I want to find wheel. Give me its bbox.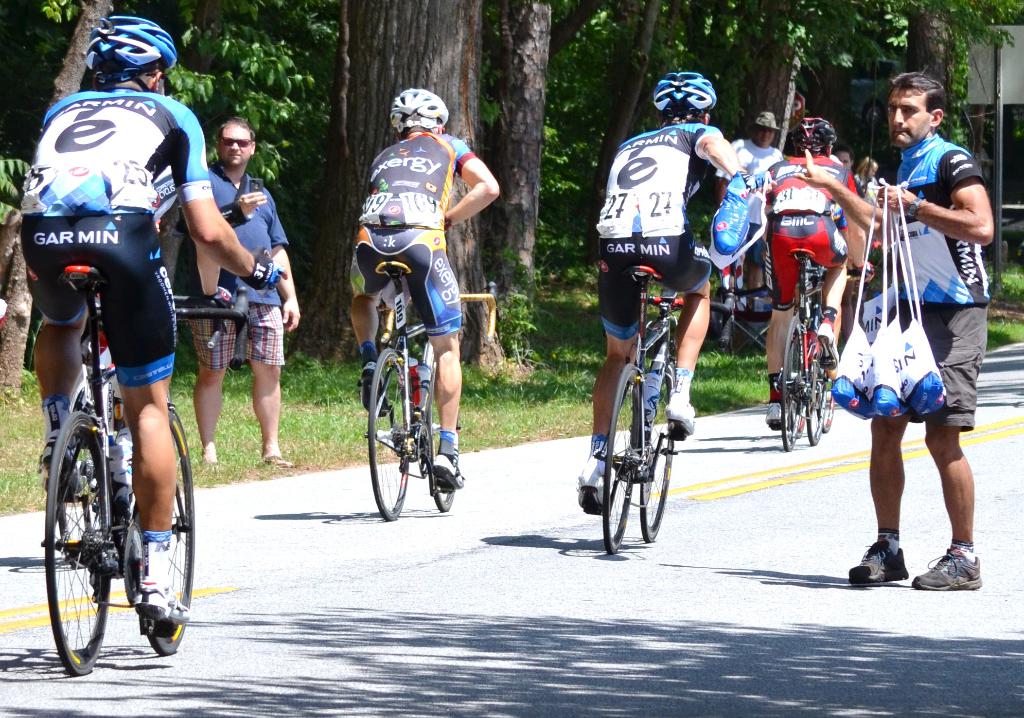
bbox=(120, 520, 145, 609).
